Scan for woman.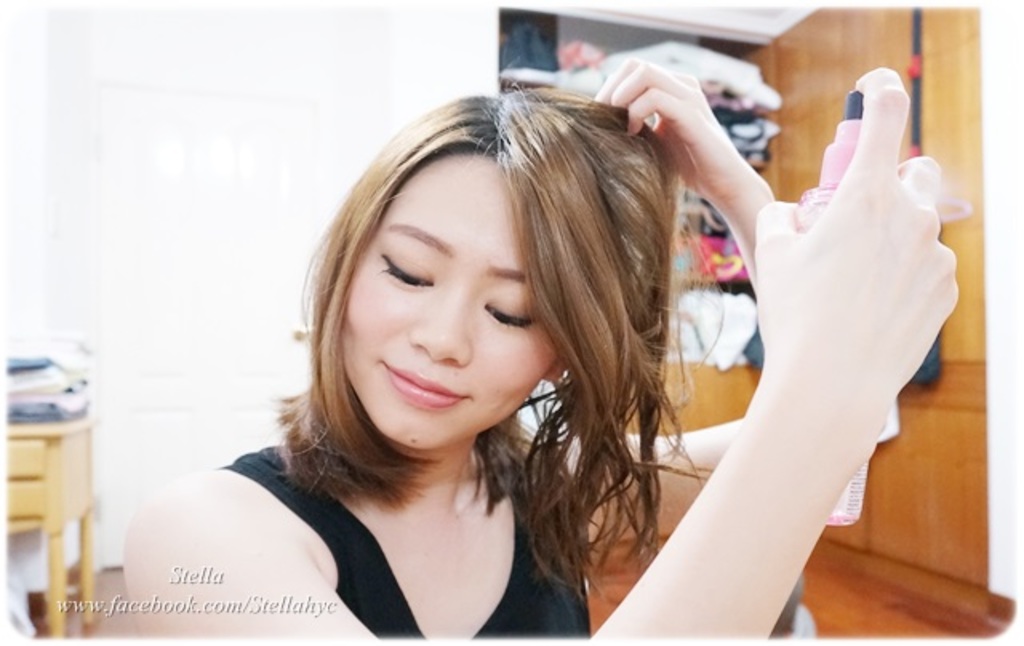
Scan result: 118/56/963/644.
